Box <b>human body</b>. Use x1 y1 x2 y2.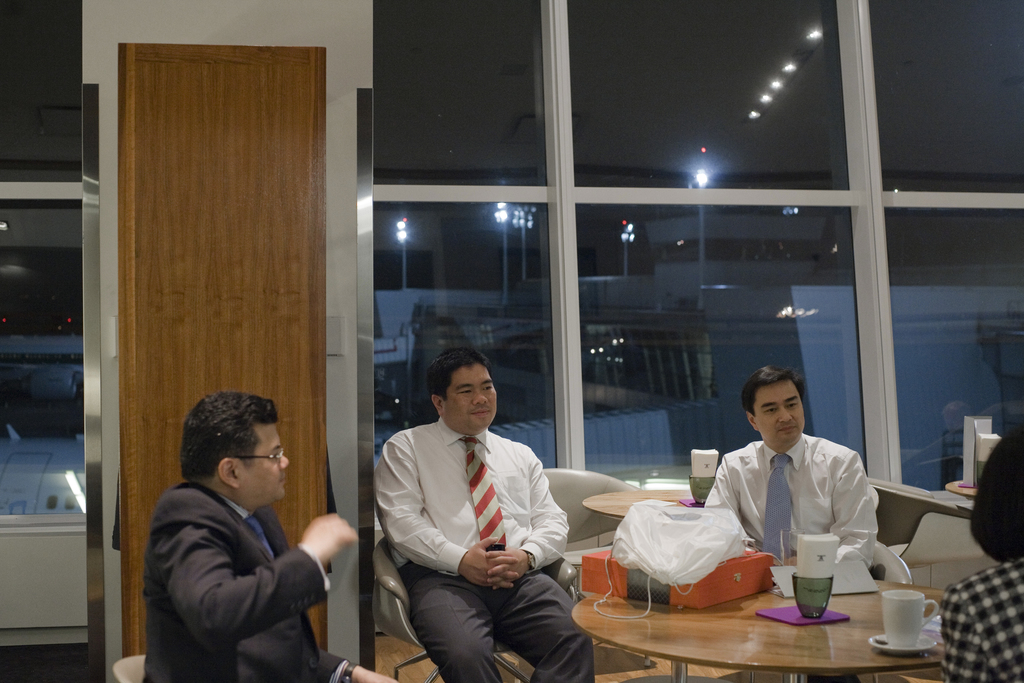
705 365 875 557.
